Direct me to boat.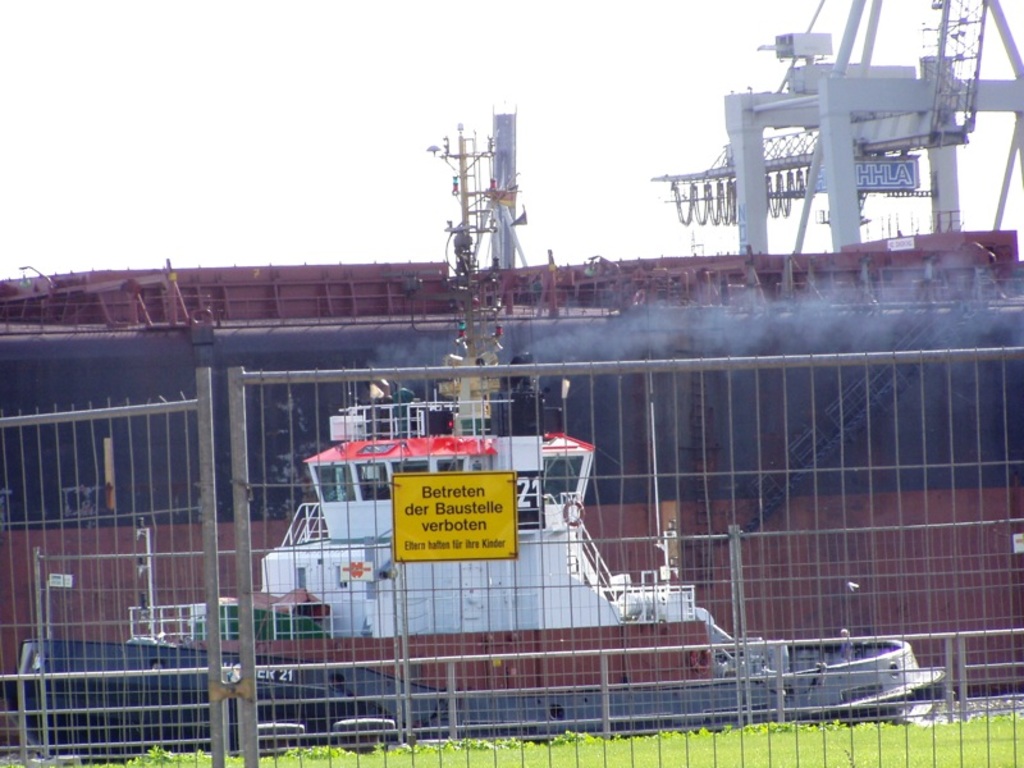
Direction: 174:201:950:727.
